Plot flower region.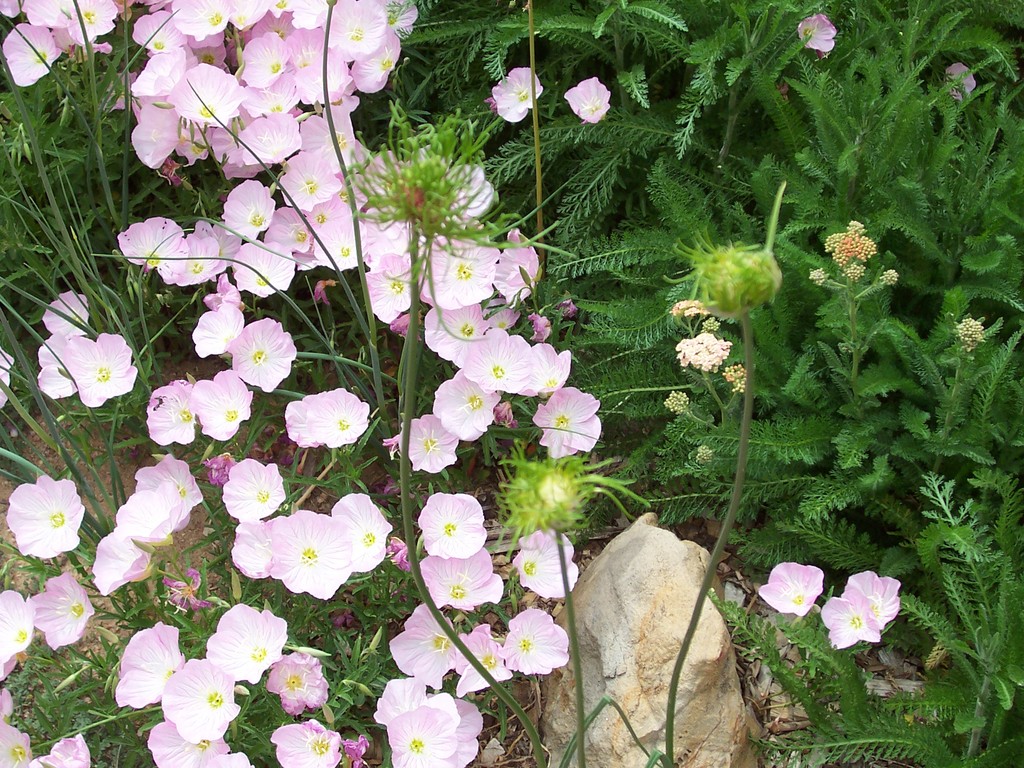
Plotted at [x1=566, y1=80, x2=615, y2=124].
